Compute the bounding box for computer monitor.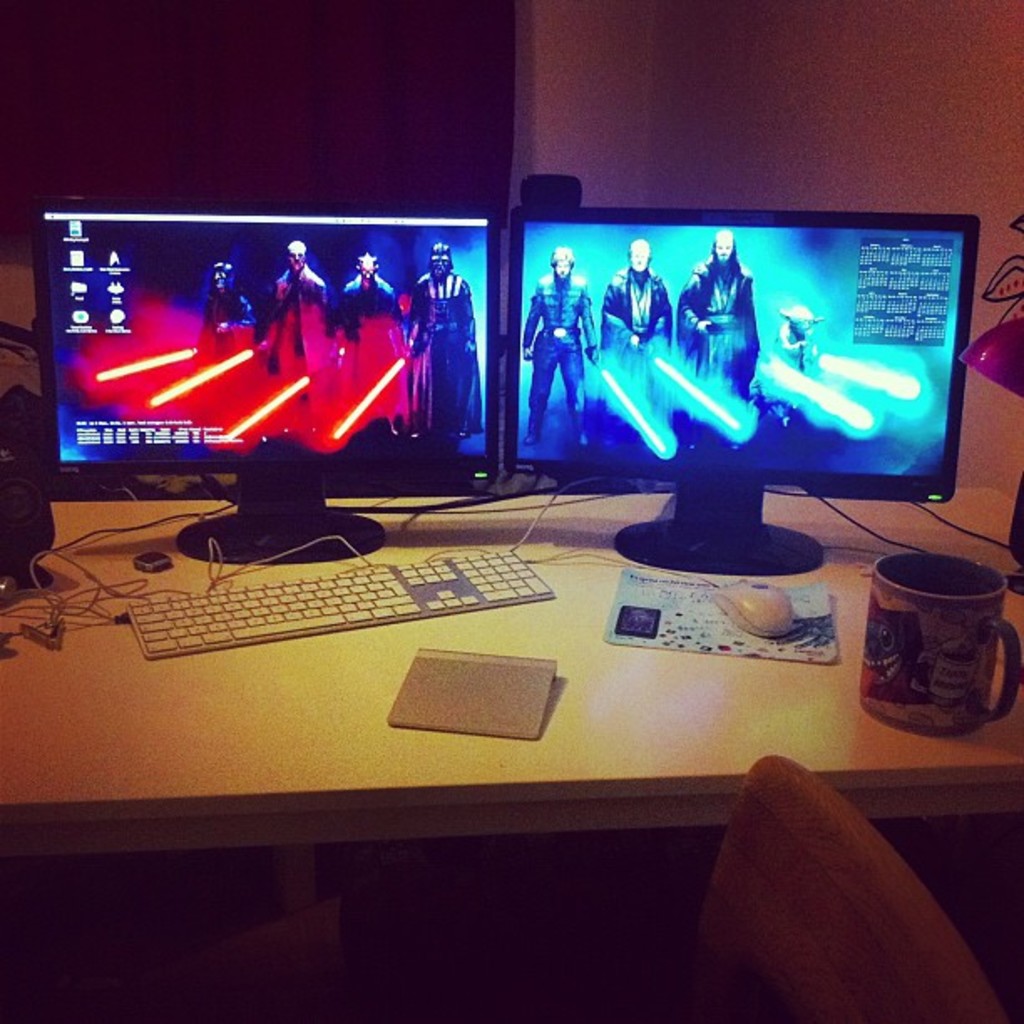
482 206 1011 559.
